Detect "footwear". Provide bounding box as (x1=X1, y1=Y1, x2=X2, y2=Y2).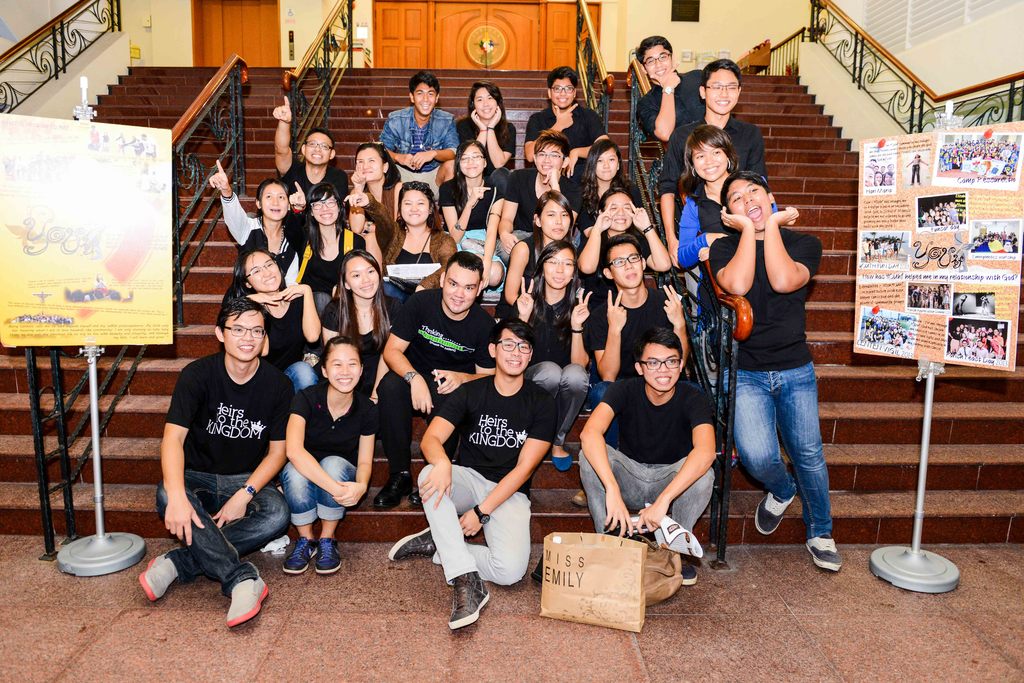
(x1=223, y1=573, x2=271, y2=627).
